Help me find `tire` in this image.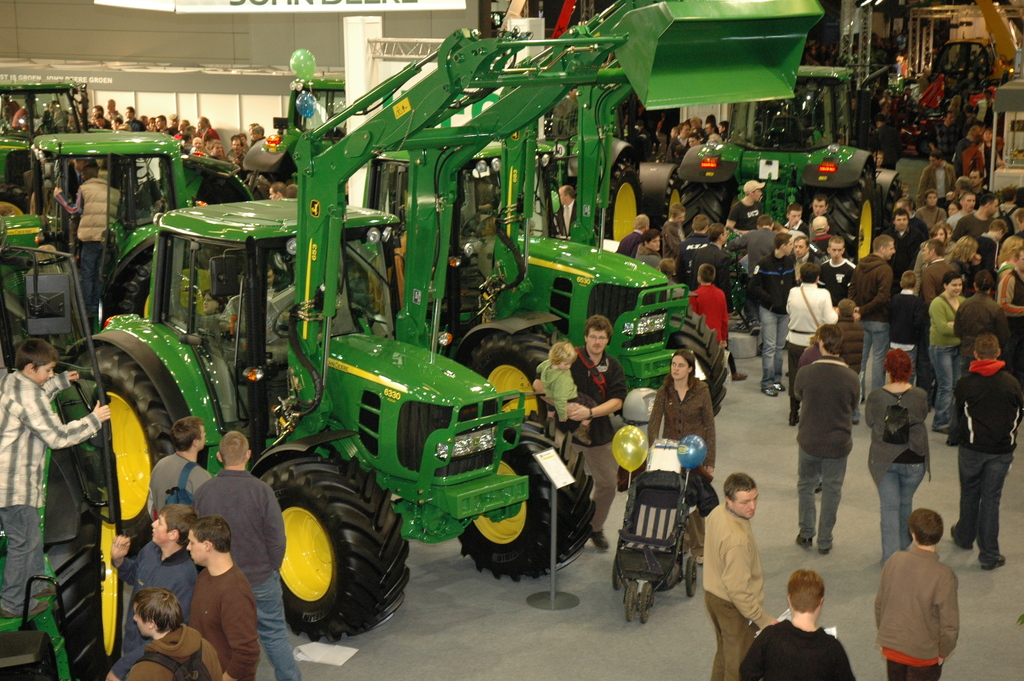
Found it: region(640, 582, 656, 624).
